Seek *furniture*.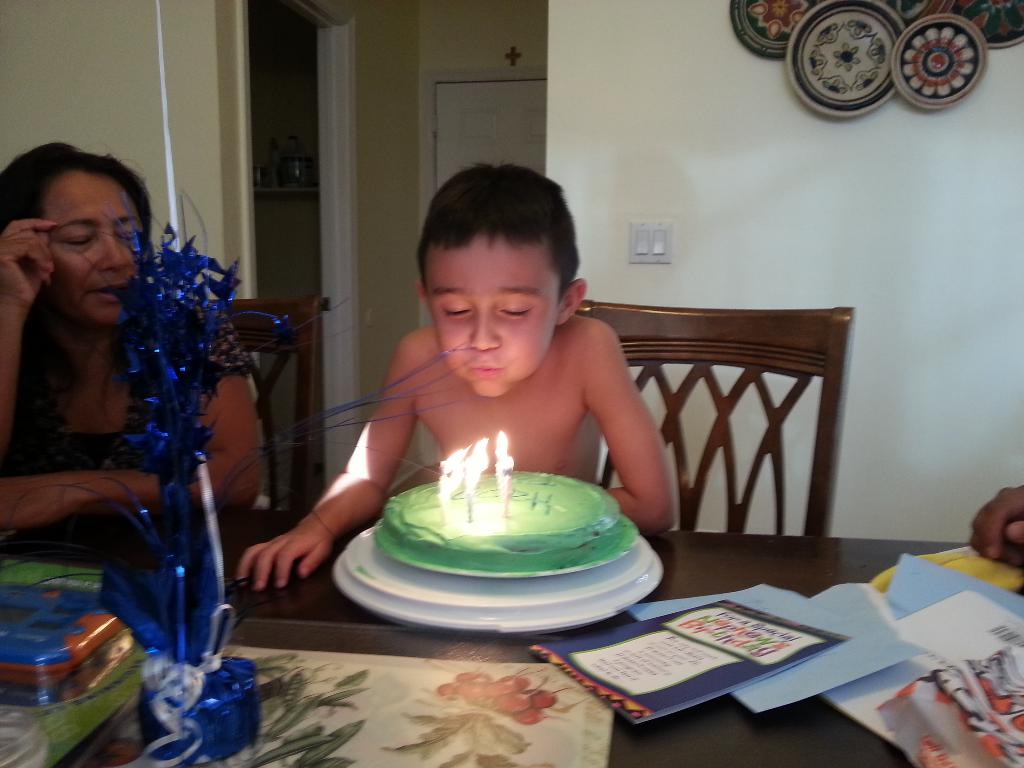
box=[386, 300, 858, 534].
